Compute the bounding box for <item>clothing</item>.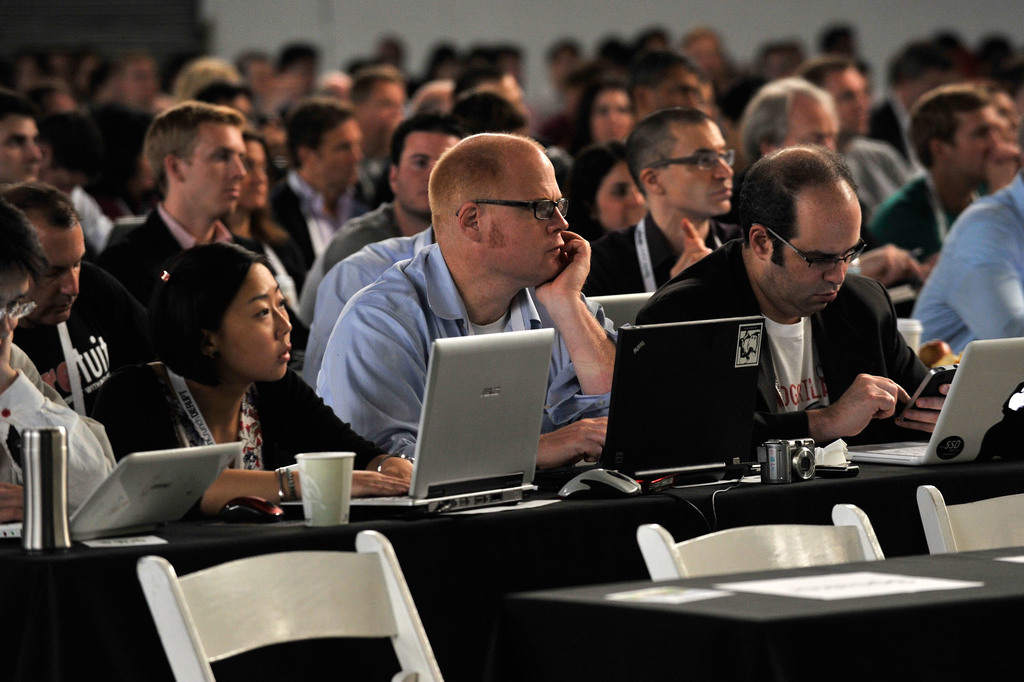
bbox=(867, 176, 983, 261).
